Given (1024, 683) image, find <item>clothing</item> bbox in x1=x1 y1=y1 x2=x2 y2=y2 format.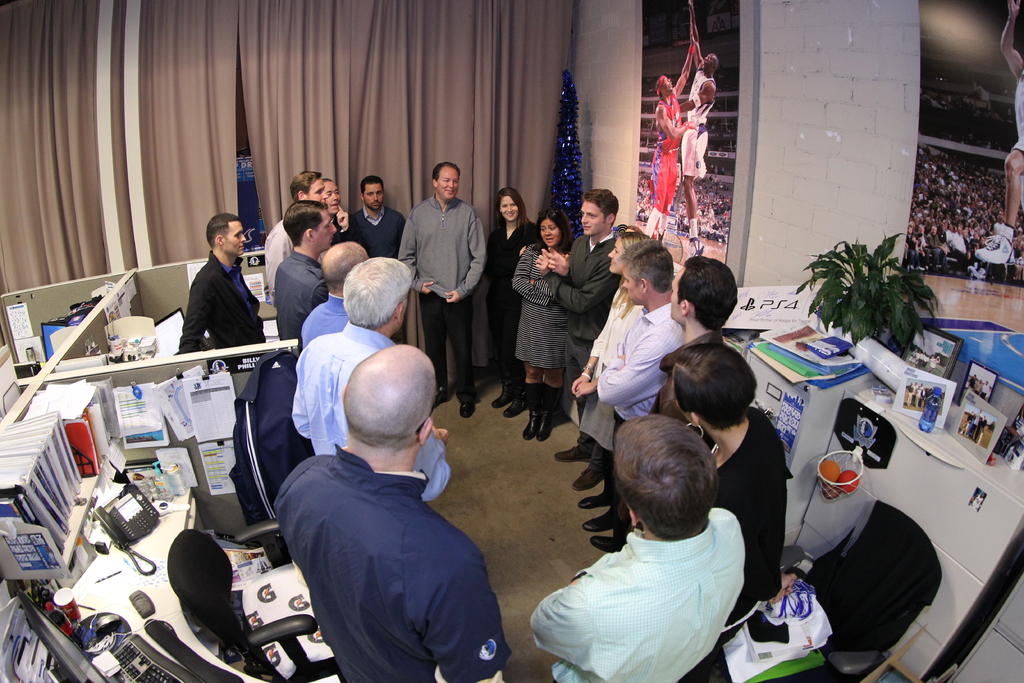
x1=338 y1=211 x2=408 y2=267.
